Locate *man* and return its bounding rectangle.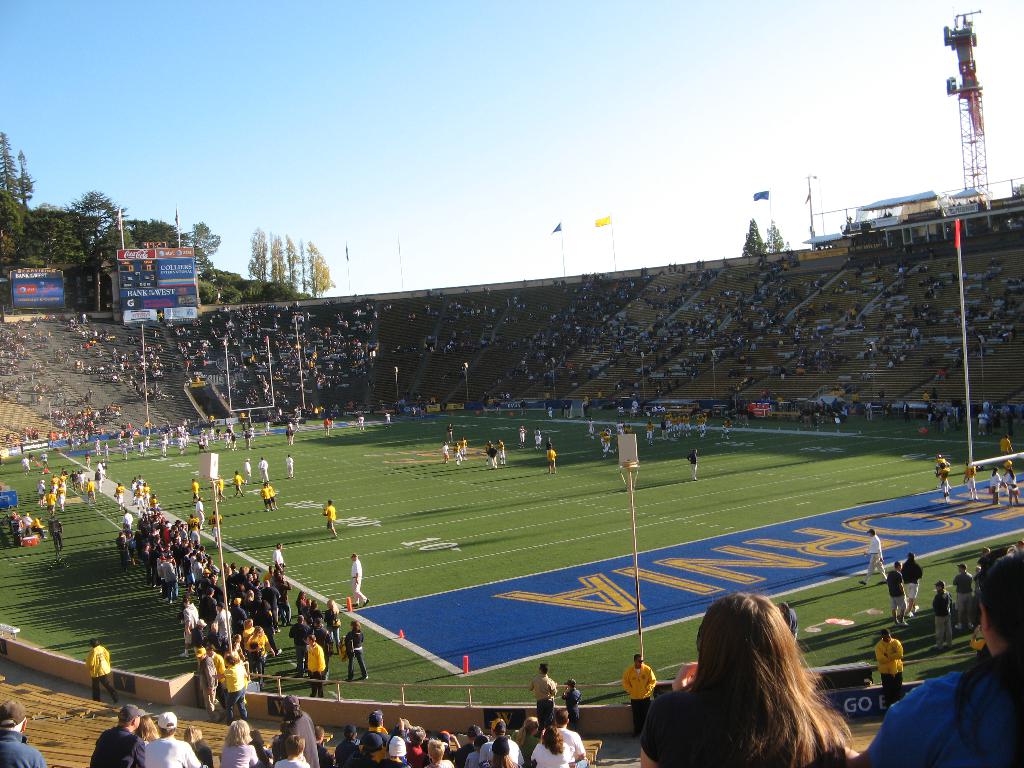
[686, 446, 700, 479].
